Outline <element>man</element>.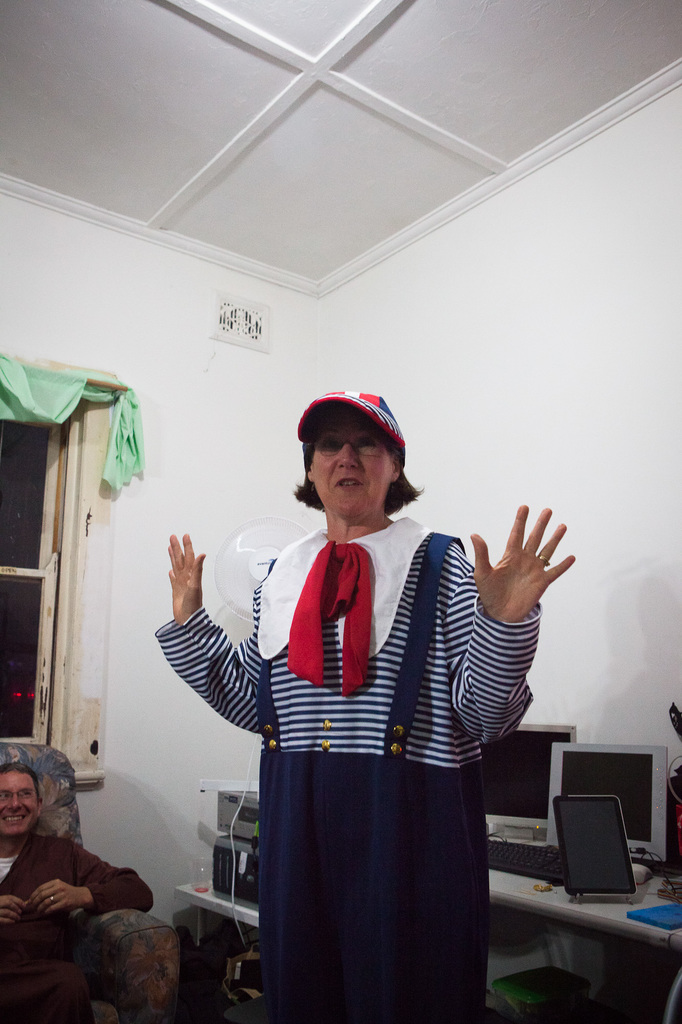
Outline: detection(1, 765, 159, 968).
